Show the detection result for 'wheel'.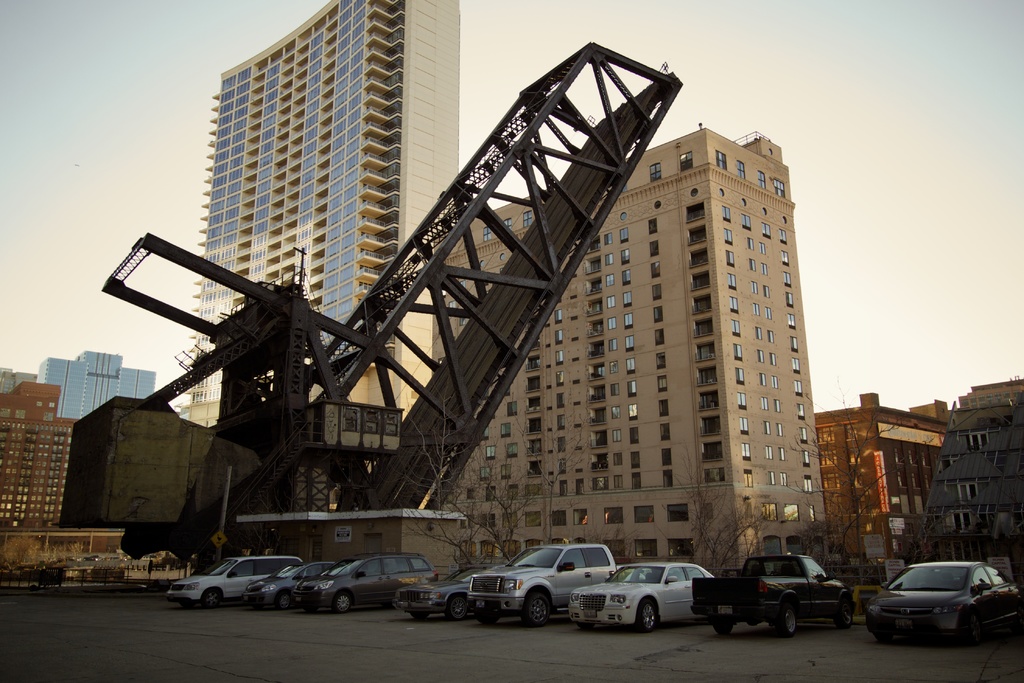
bbox=(335, 594, 350, 618).
